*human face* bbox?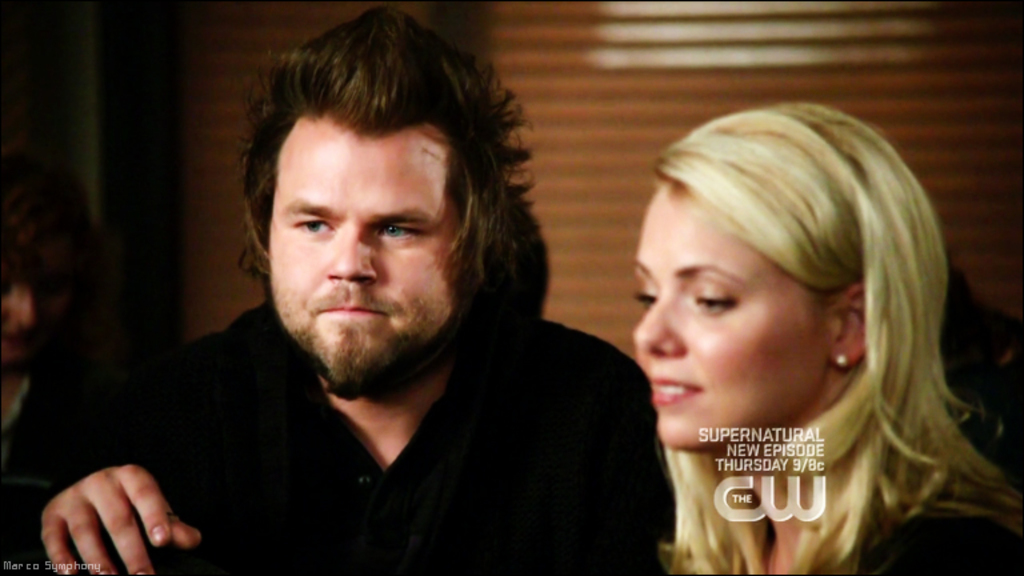
locate(272, 123, 464, 399)
